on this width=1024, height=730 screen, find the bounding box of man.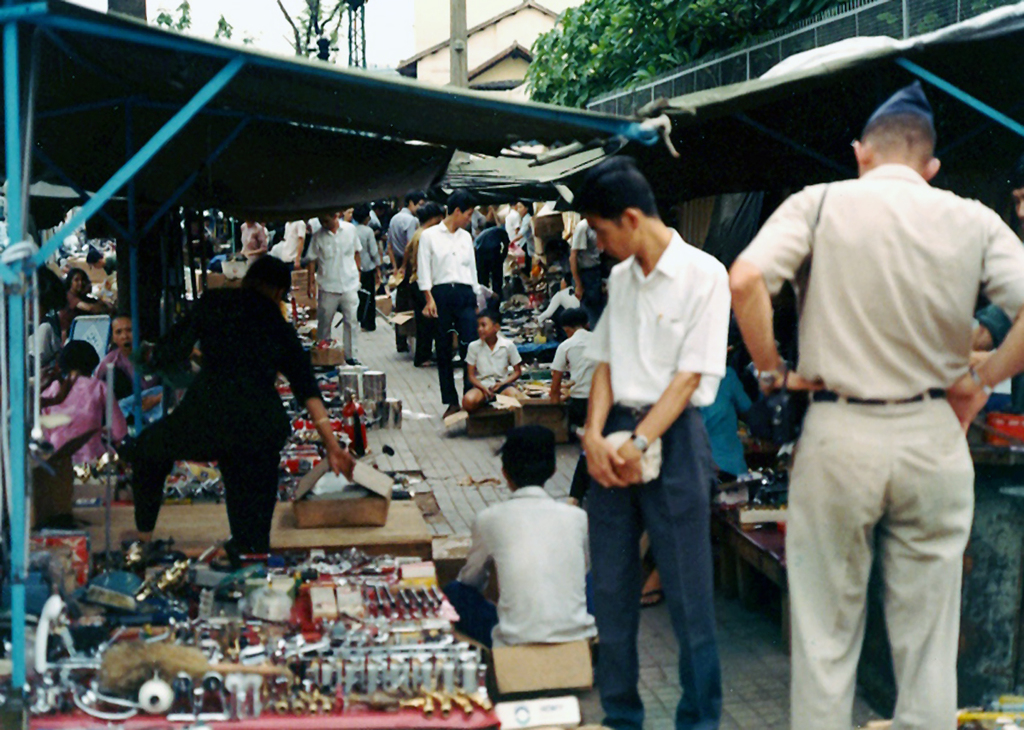
Bounding box: [left=431, top=423, right=601, bottom=660].
